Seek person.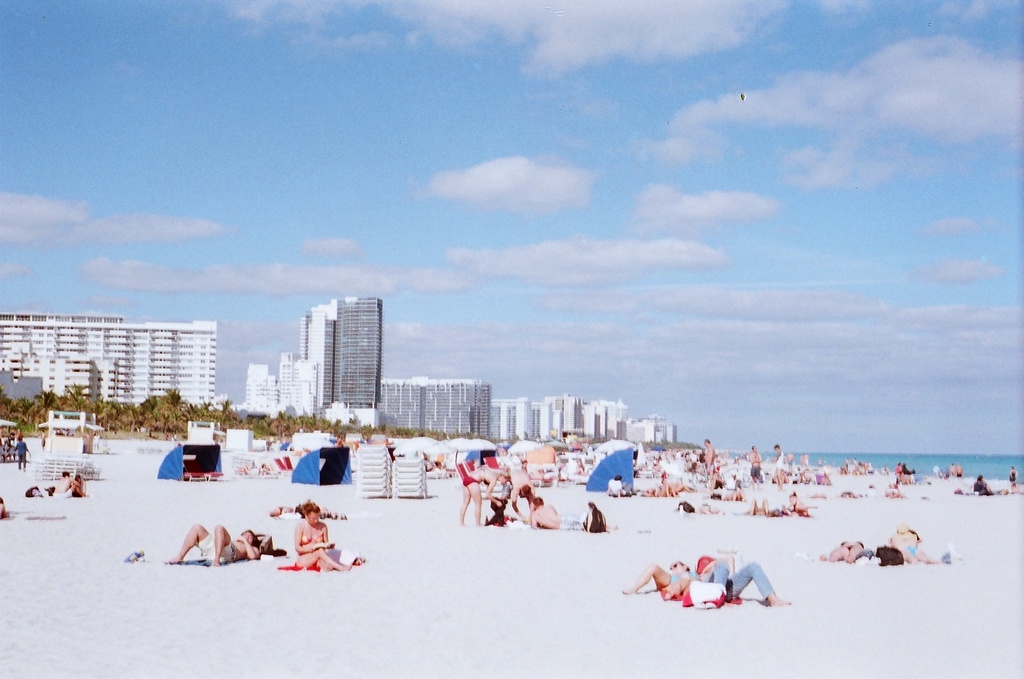
295/493/349/568.
